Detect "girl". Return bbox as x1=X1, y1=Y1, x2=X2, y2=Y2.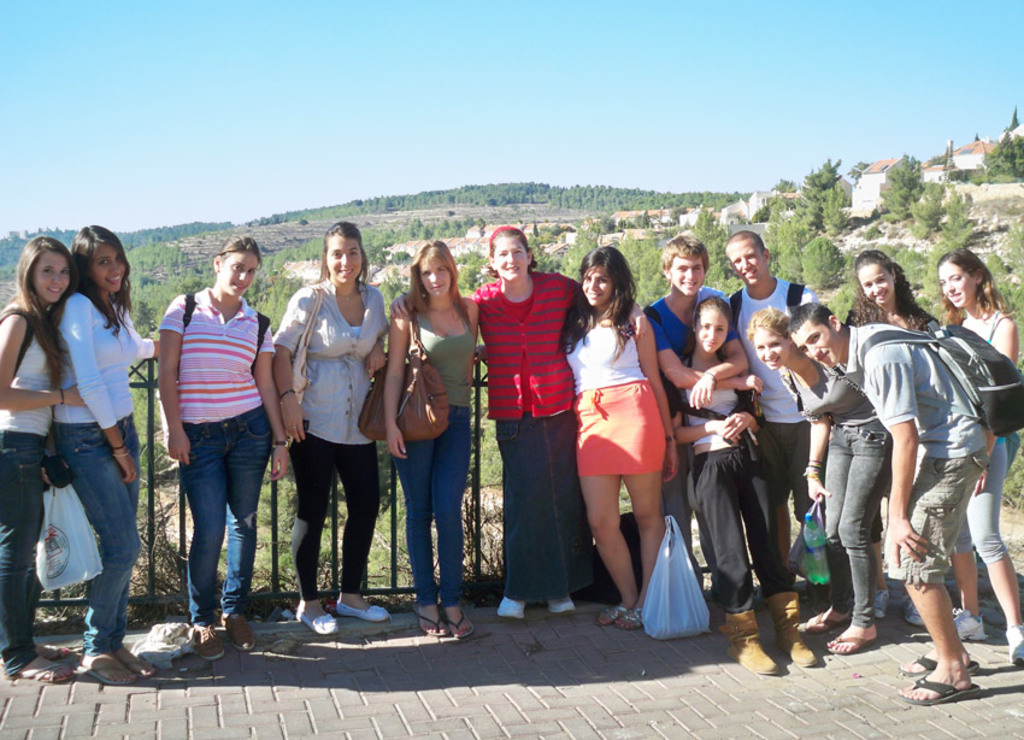
x1=843, y1=251, x2=940, y2=622.
